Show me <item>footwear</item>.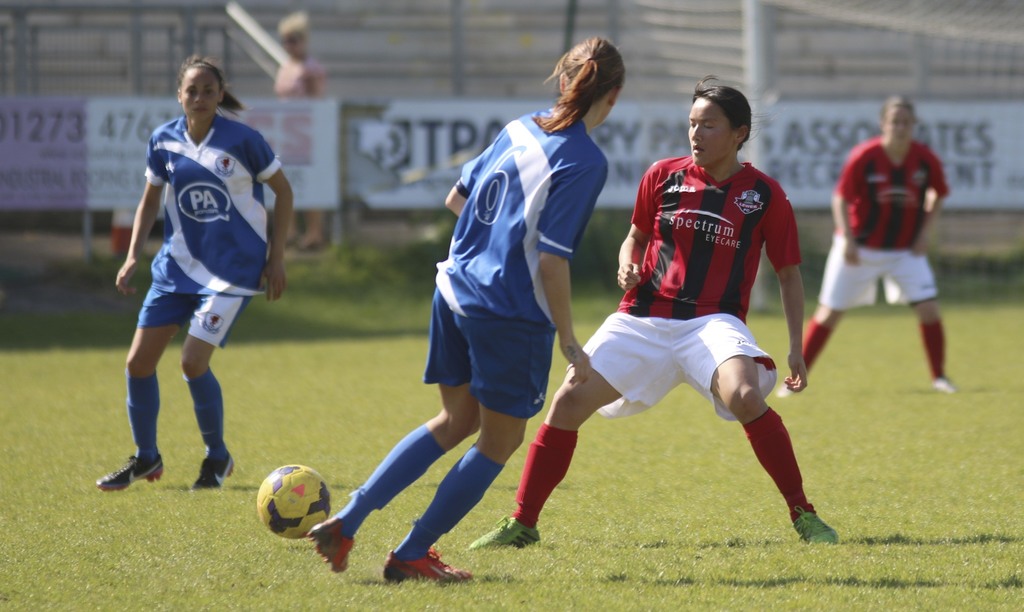
<item>footwear</item> is here: select_region(795, 510, 837, 551).
